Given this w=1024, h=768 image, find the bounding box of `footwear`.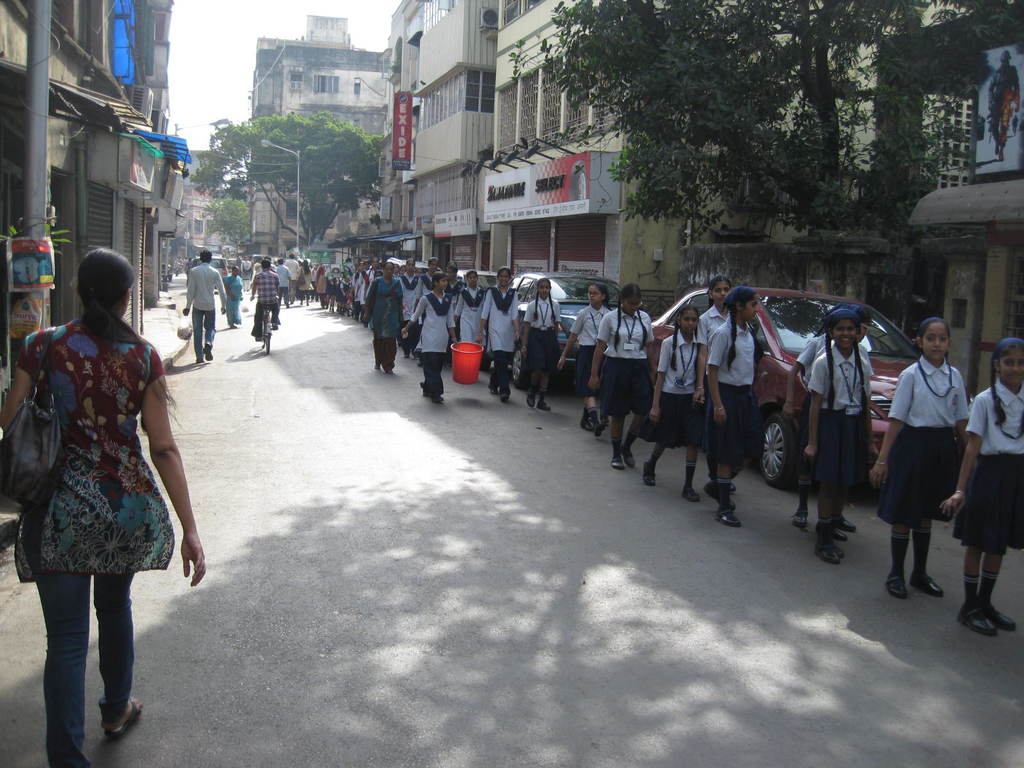
(left=488, top=385, right=497, bottom=395).
